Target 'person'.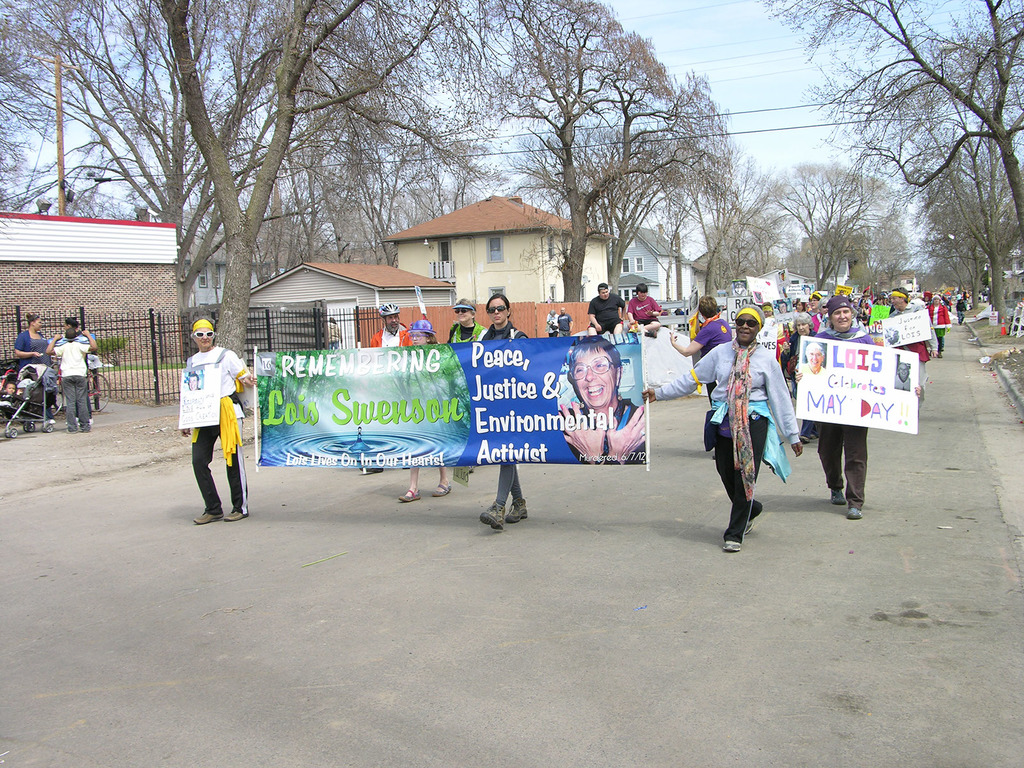
Target region: <region>625, 280, 662, 332</region>.
